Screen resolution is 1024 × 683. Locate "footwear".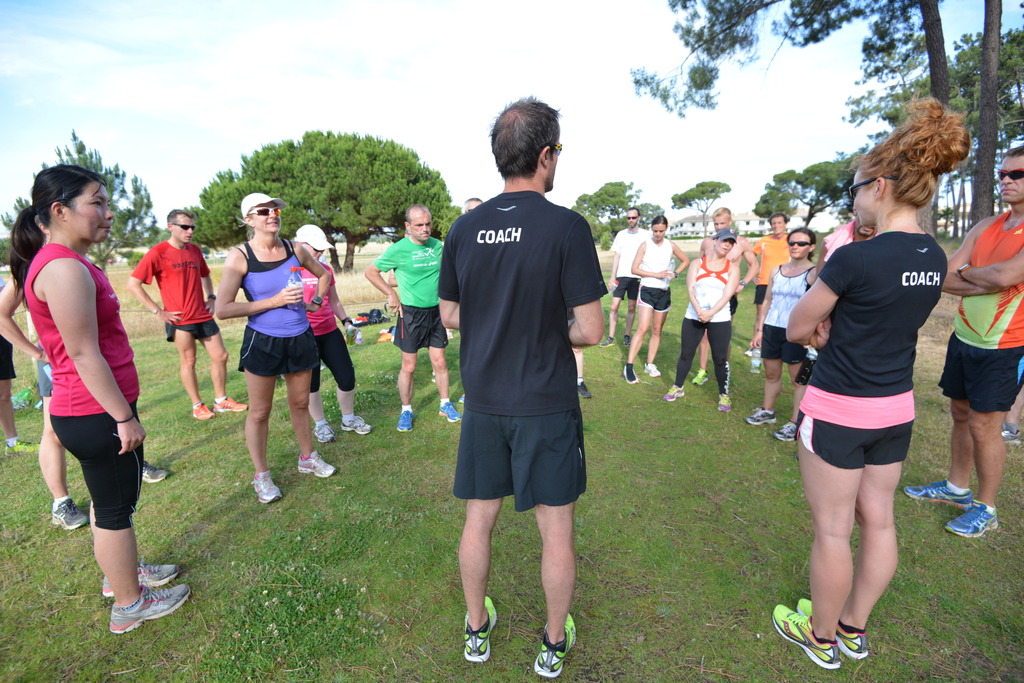
bbox=[694, 368, 713, 383].
